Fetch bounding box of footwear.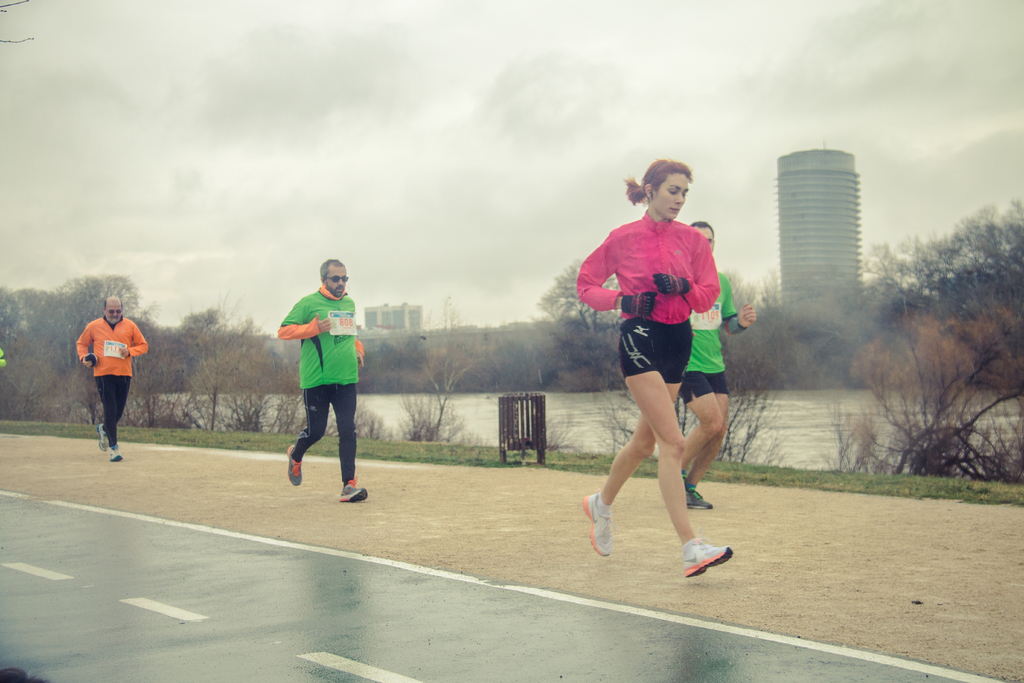
Bbox: select_region(687, 488, 710, 514).
